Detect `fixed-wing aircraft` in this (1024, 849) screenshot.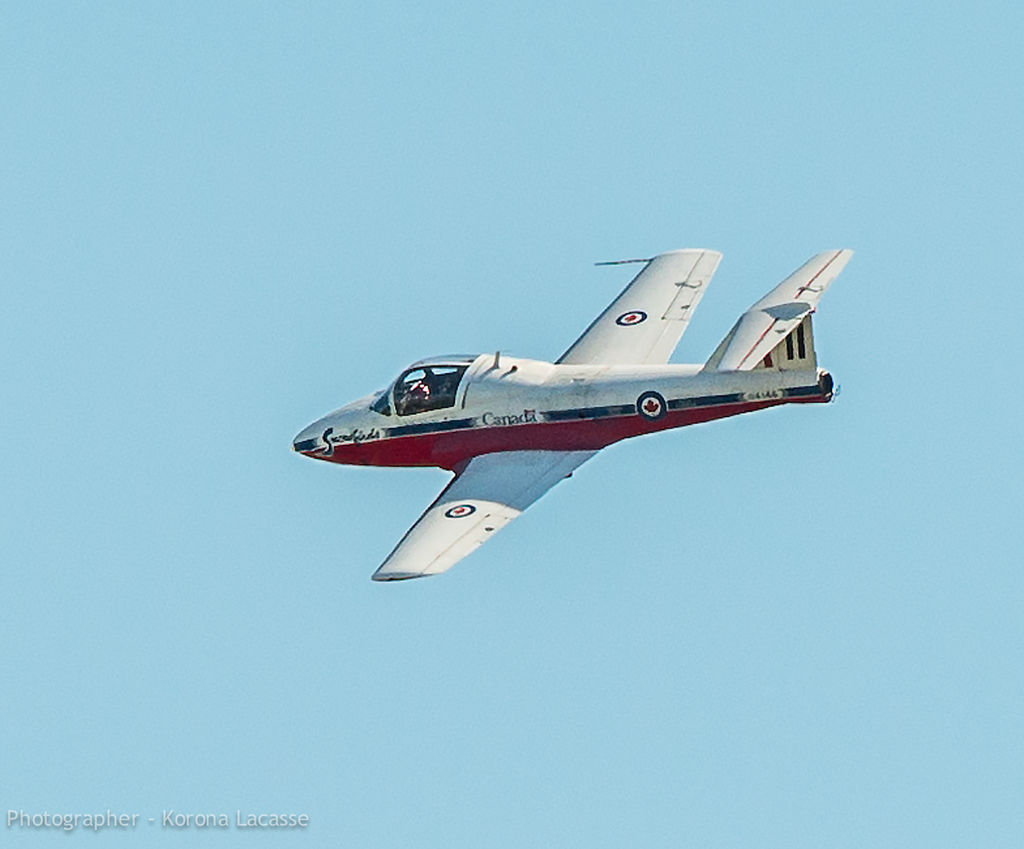
Detection: 281,242,852,577.
